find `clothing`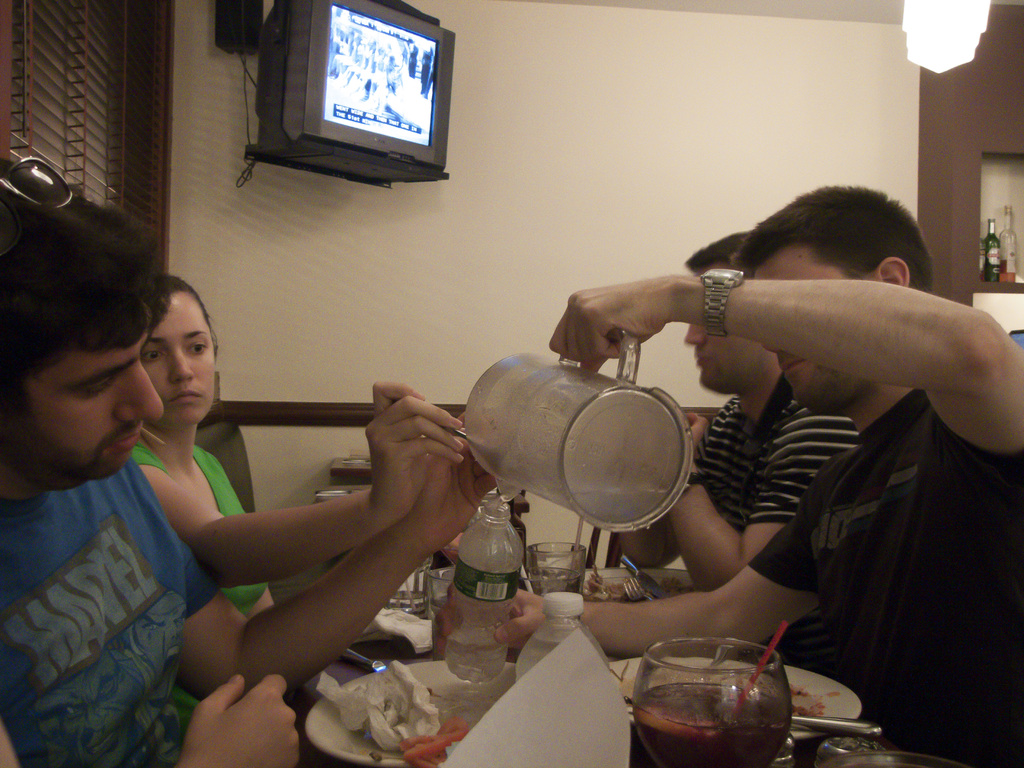
l=123, t=429, r=270, b=622
